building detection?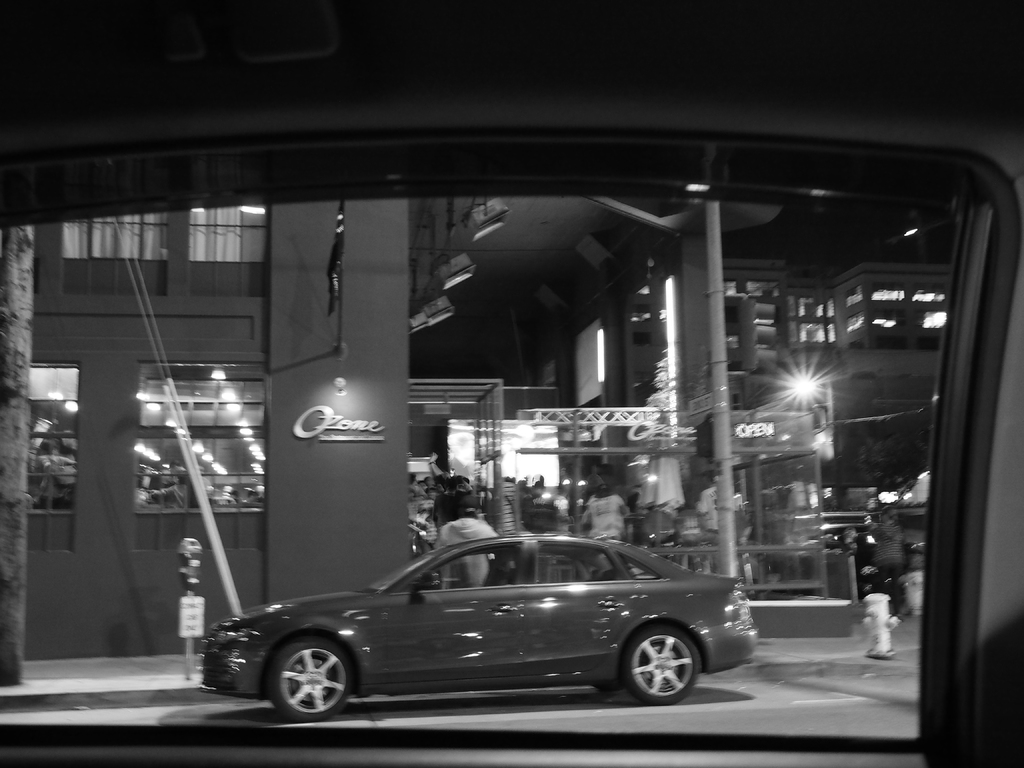
24:192:412:660
